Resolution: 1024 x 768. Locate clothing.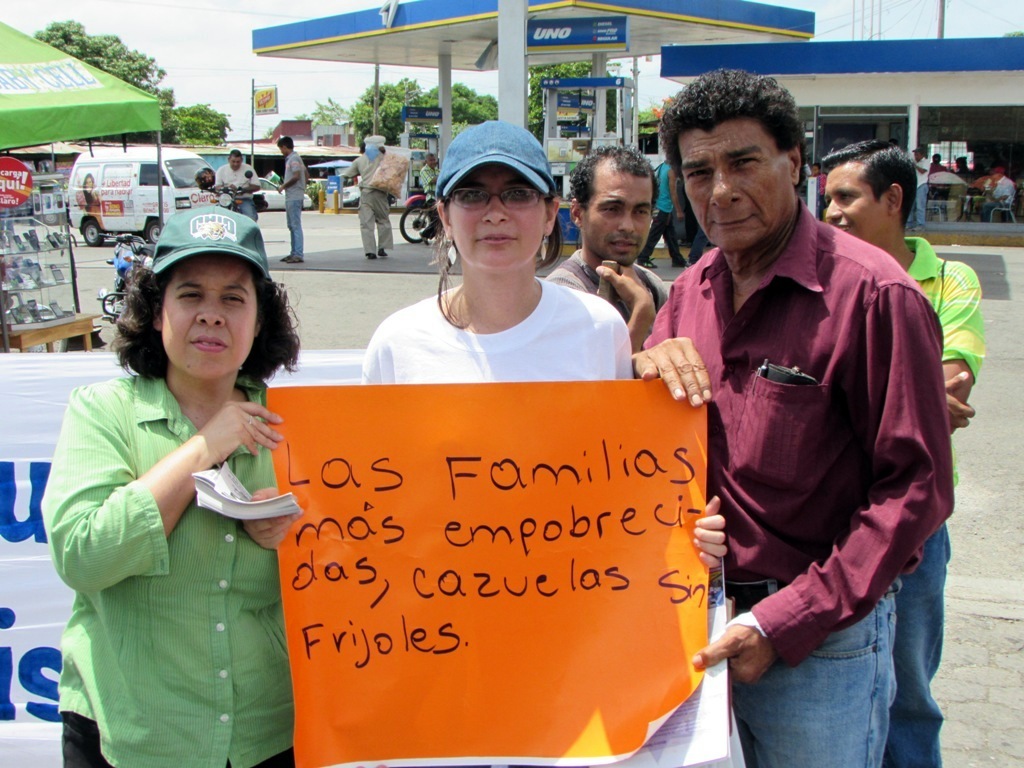
(x1=542, y1=246, x2=670, y2=334).
